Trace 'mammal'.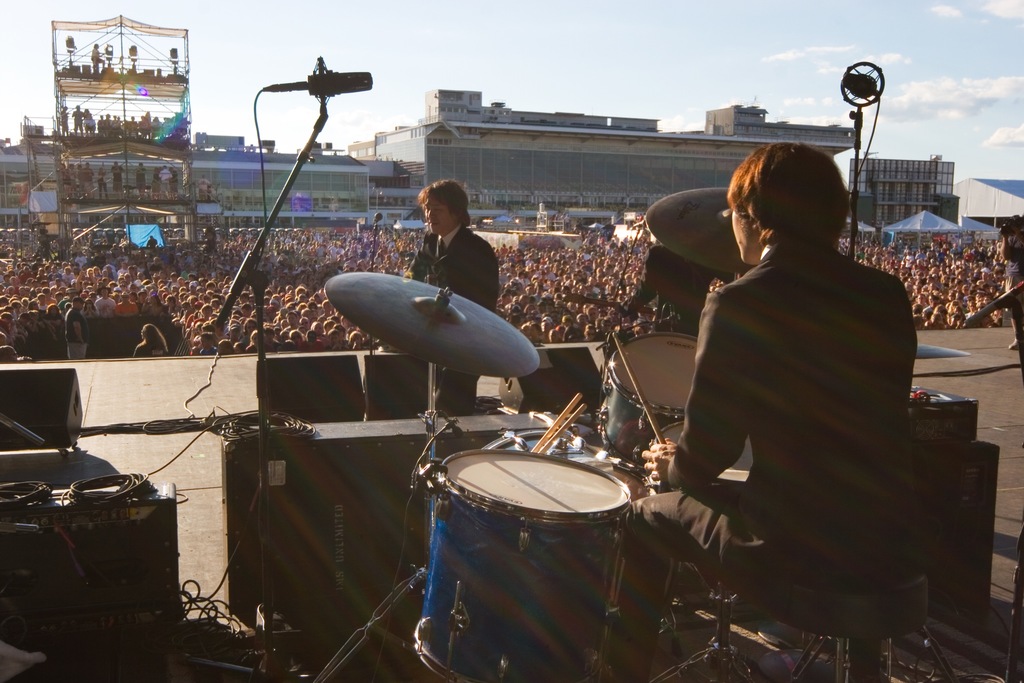
Traced to locate(170, 166, 180, 192).
